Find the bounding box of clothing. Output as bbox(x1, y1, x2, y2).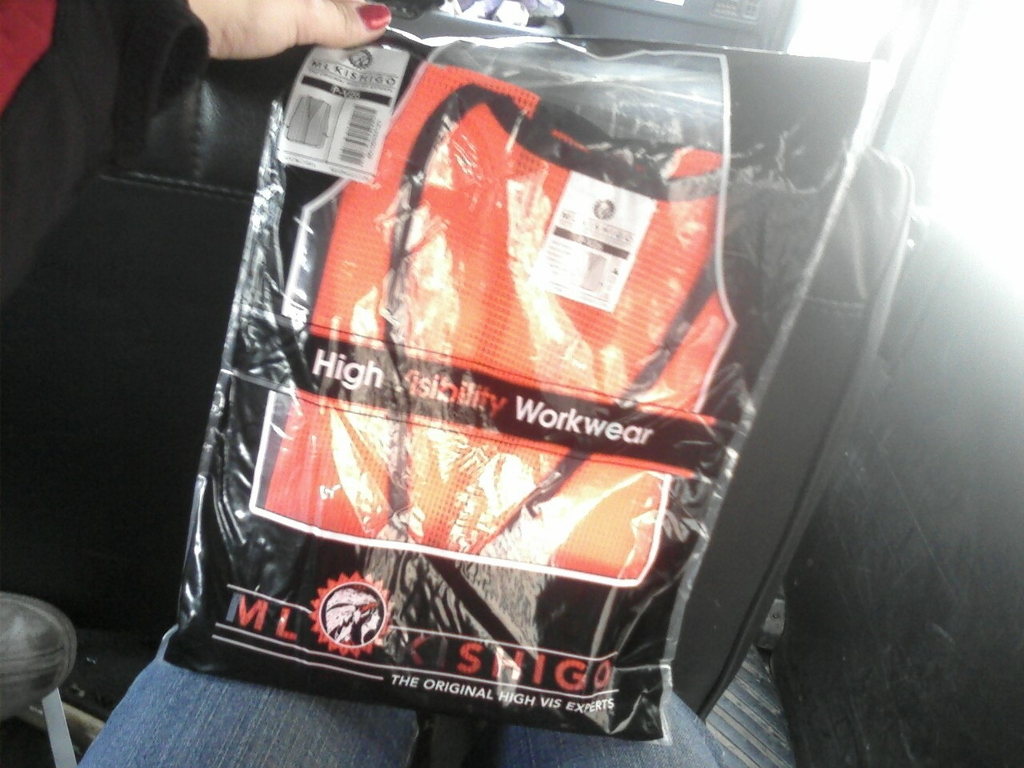
bbox(0, 0, 210, 293).
